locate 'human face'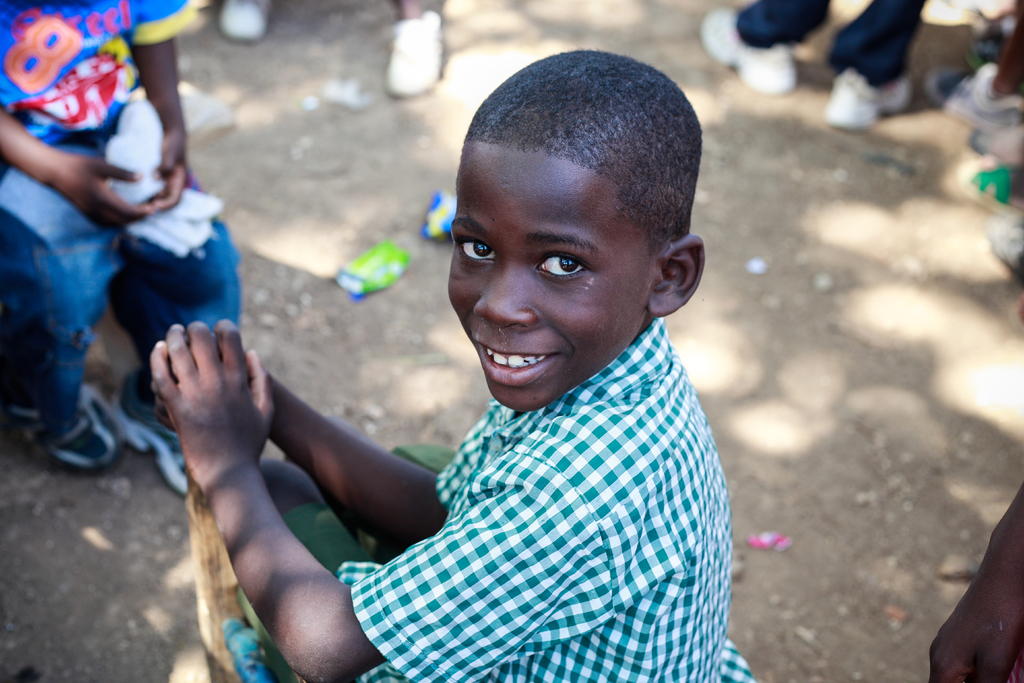
BBox(448, 145, 648, 413)
